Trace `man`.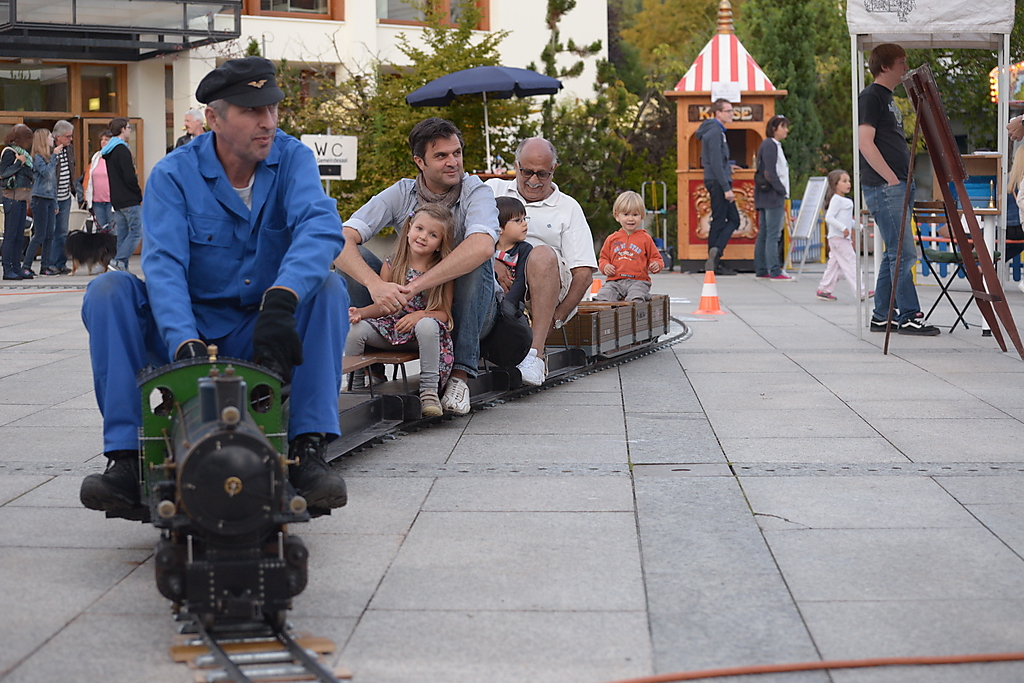
Traced to box(179, 111, 206, 145).
